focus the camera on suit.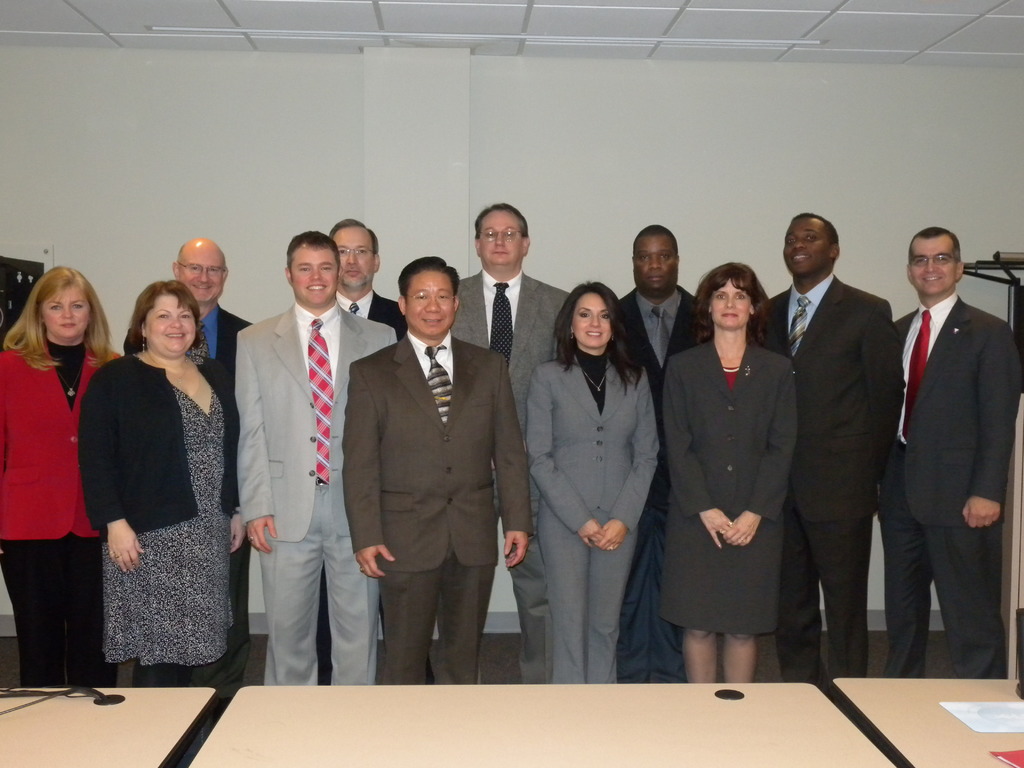
Focus region: (left=522, top=351, right=659, bottom=687).
